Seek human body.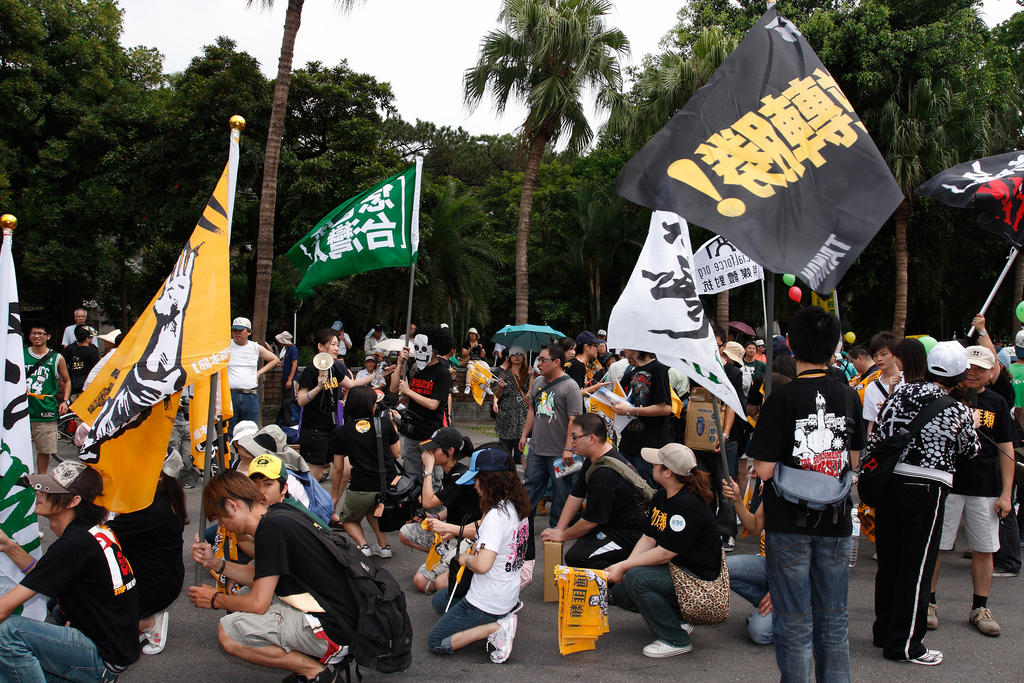
select_region(277, 347, 298, 424).
